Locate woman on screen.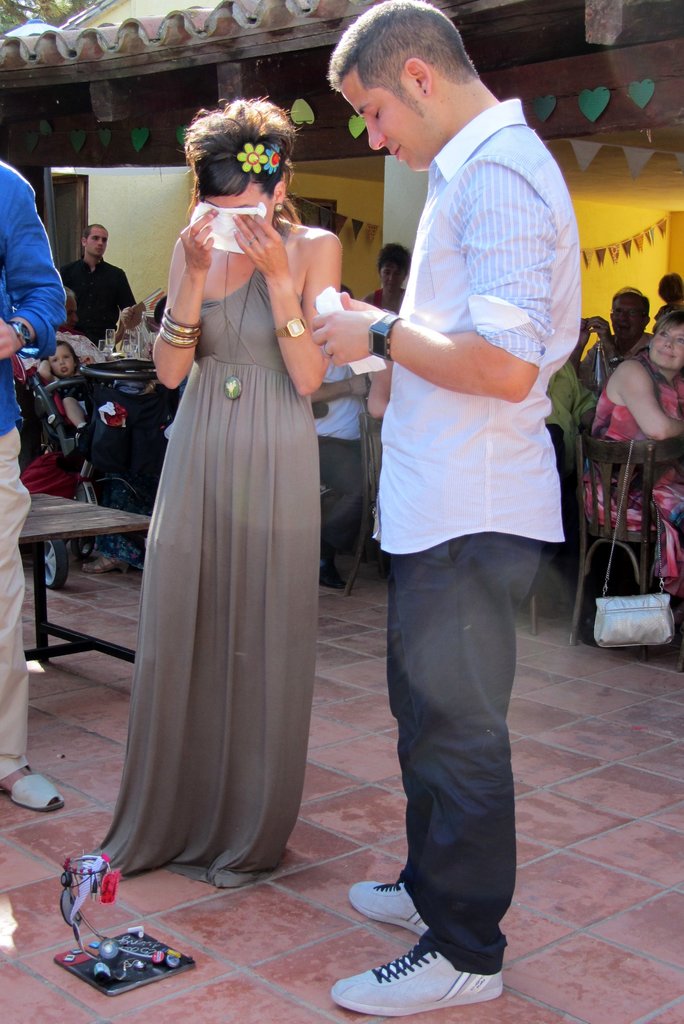
On screen at BBox(363, 243, 416, 325).
